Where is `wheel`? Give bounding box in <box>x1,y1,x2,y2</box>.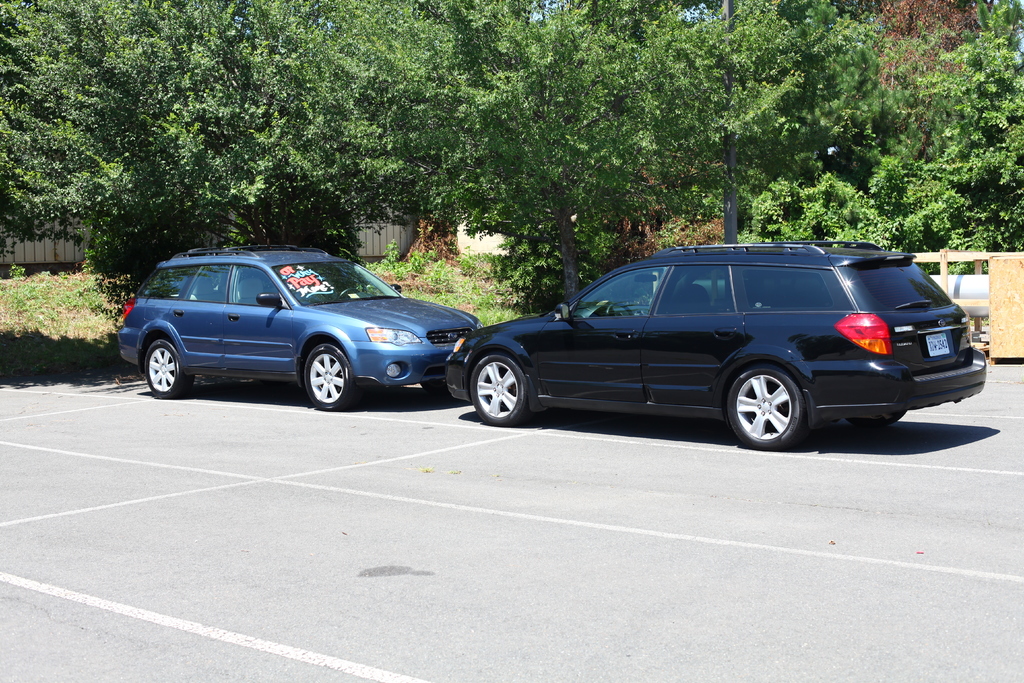
<box>728,365,804,450</box>.
